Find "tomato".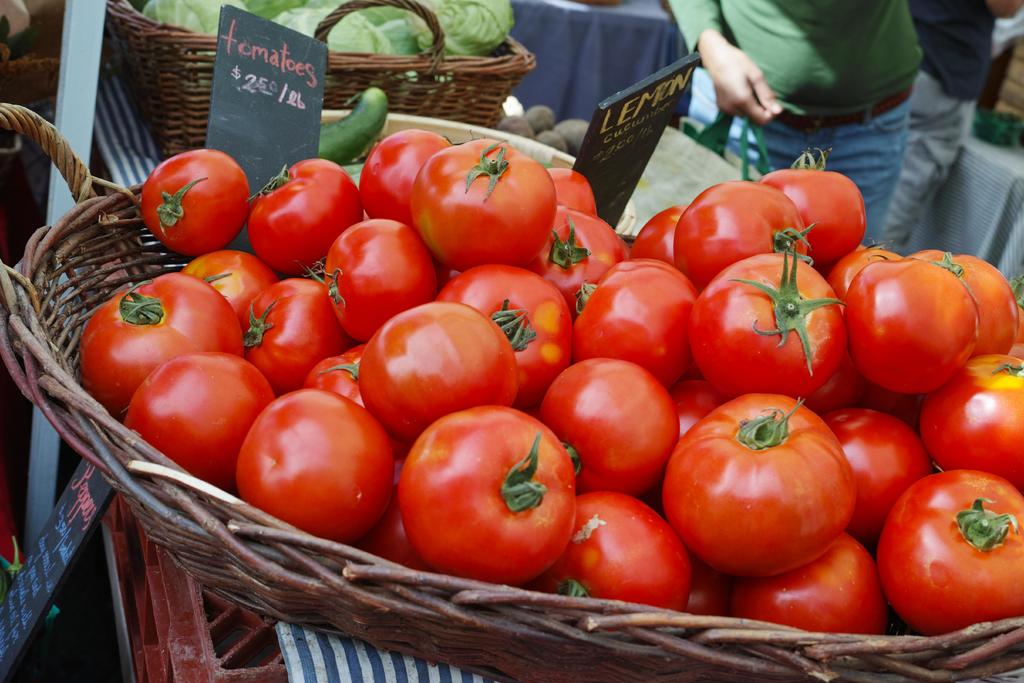
[232,377,392,543].
